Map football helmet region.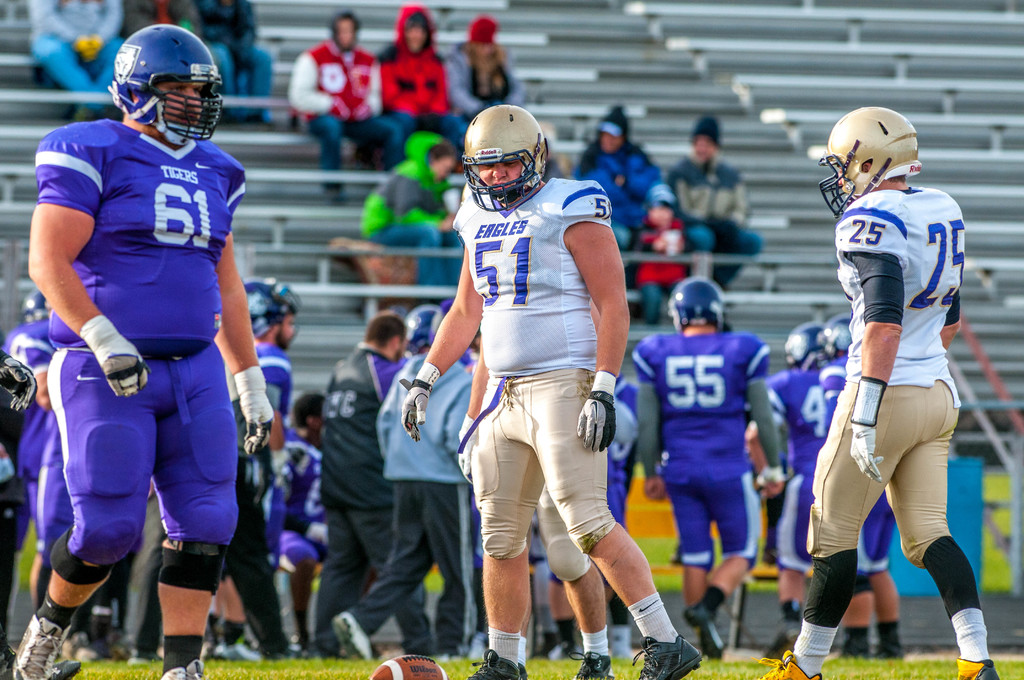
Mapped to <region>459, 103, 551, 212</region>.
